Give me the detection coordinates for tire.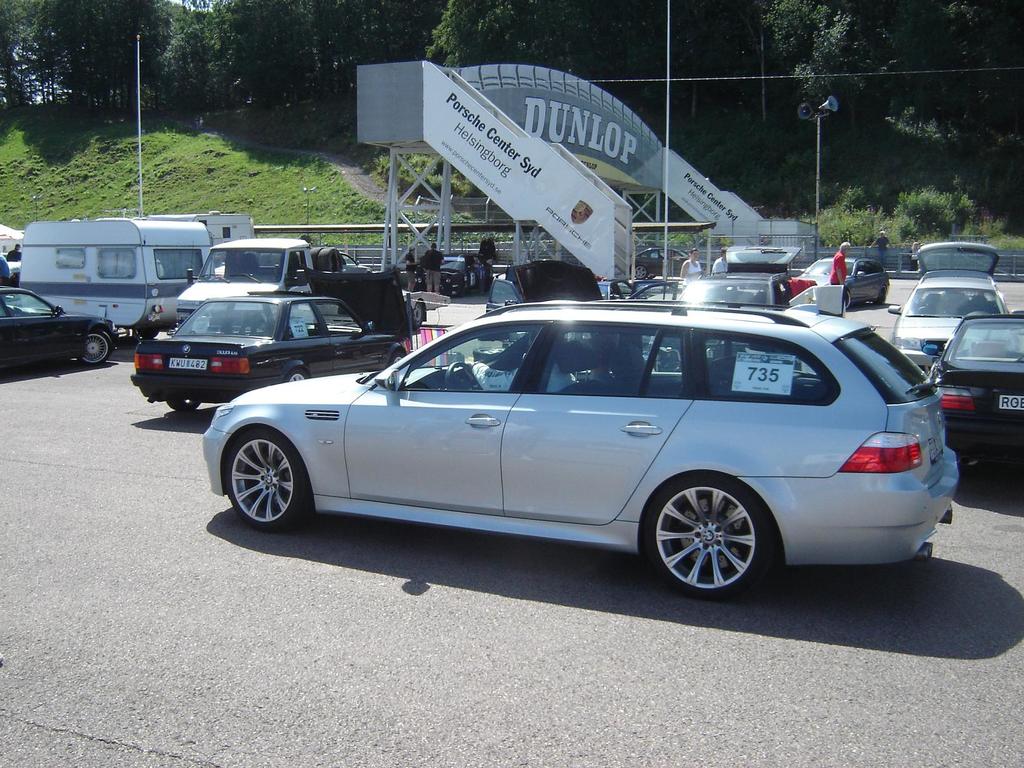
<bbox>131, 324, 164, 340</bbox>.
